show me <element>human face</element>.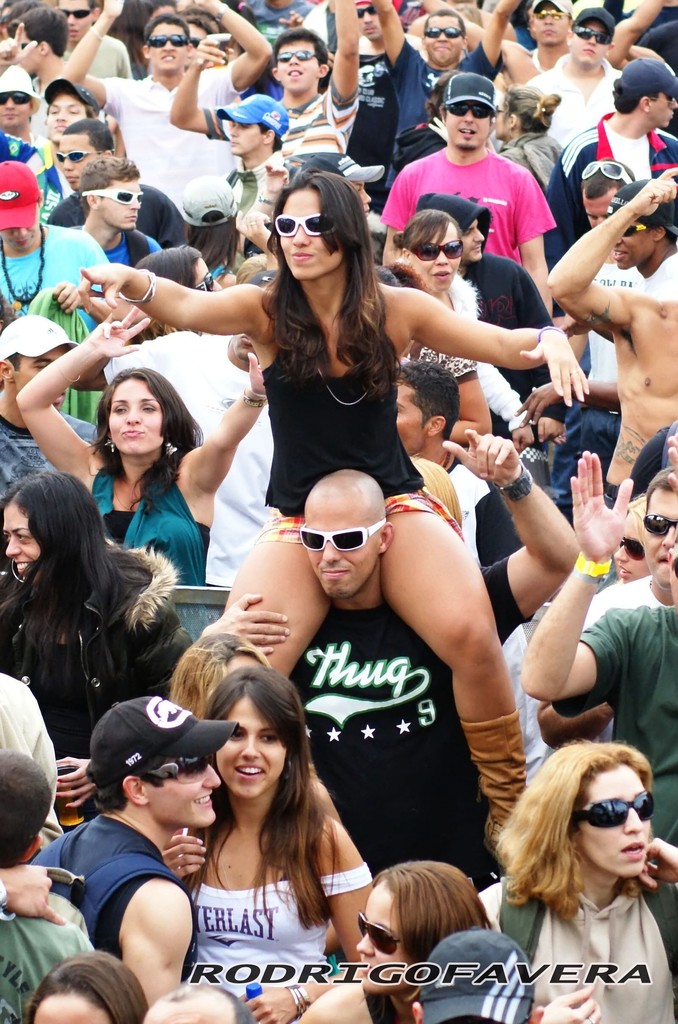
<element>human face</element> is here: box(491, 102, 507, 137).
